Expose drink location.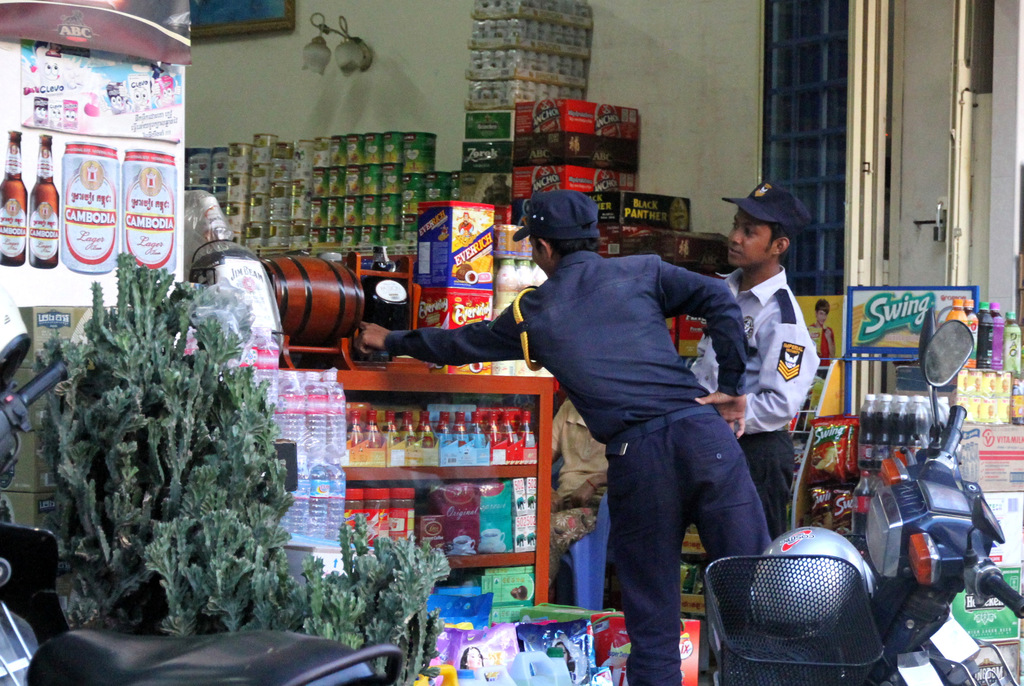
Exposed at (908, 397, 929, 443).
